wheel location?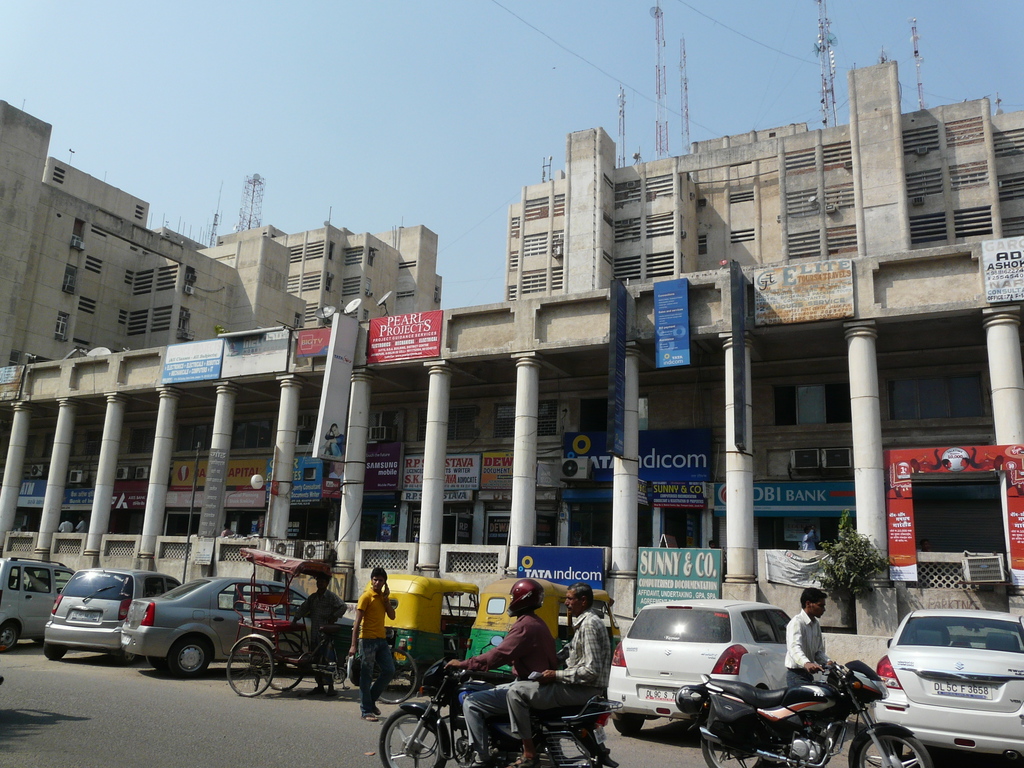
{"x1": 367, "y1": 643, "x2": 417, "y2": 700}
